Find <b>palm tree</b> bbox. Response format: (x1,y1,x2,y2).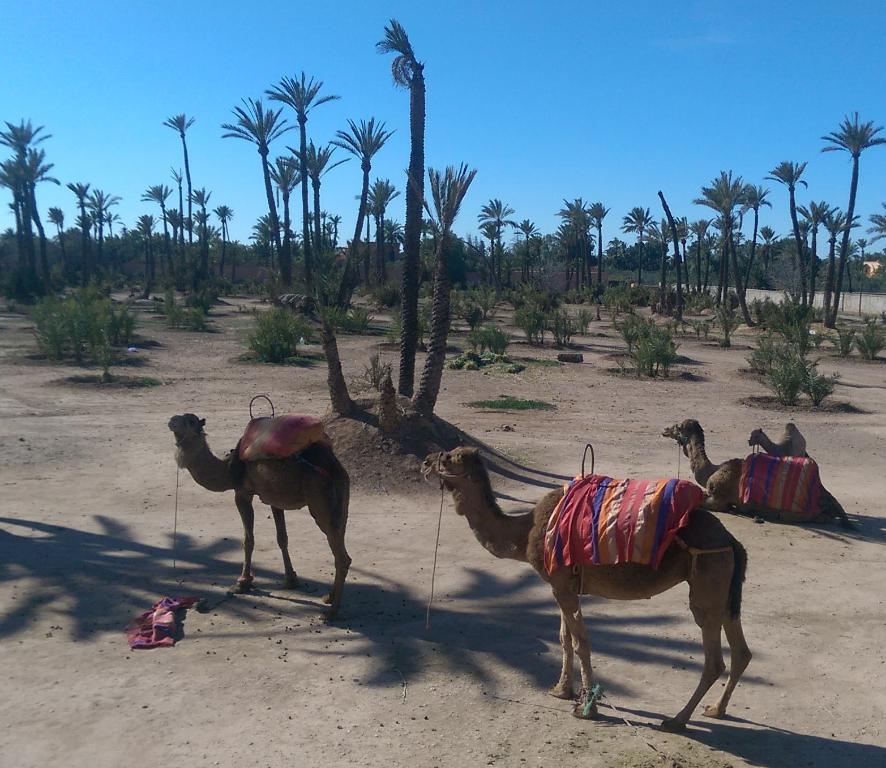
(266,63,333,294).
